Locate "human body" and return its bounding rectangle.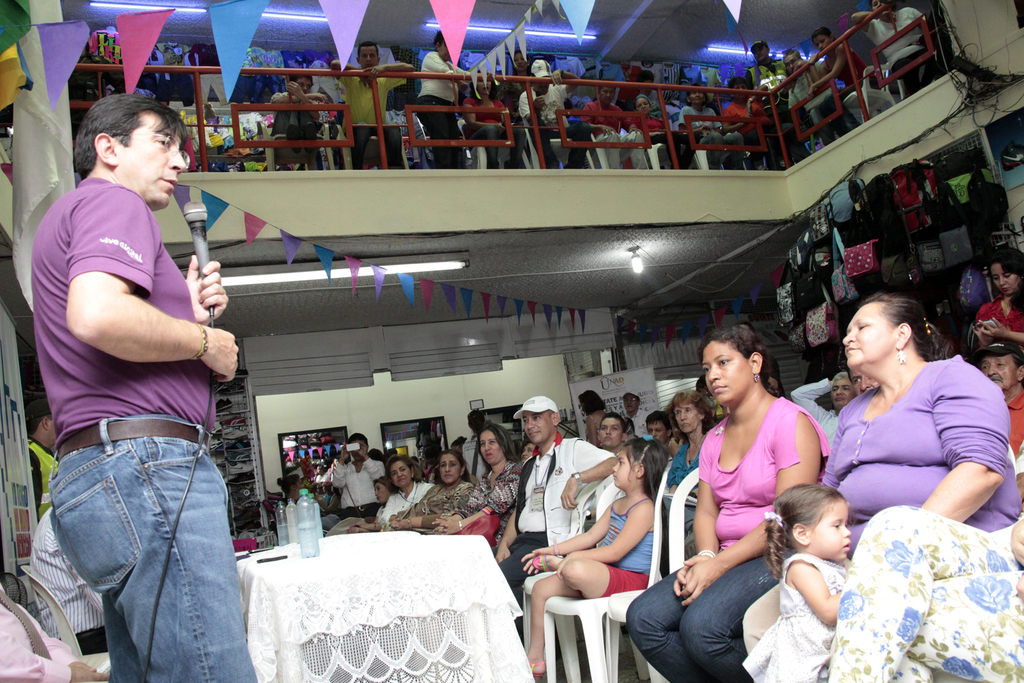
[x1=520, y1=72, x2=593, y2=176].
